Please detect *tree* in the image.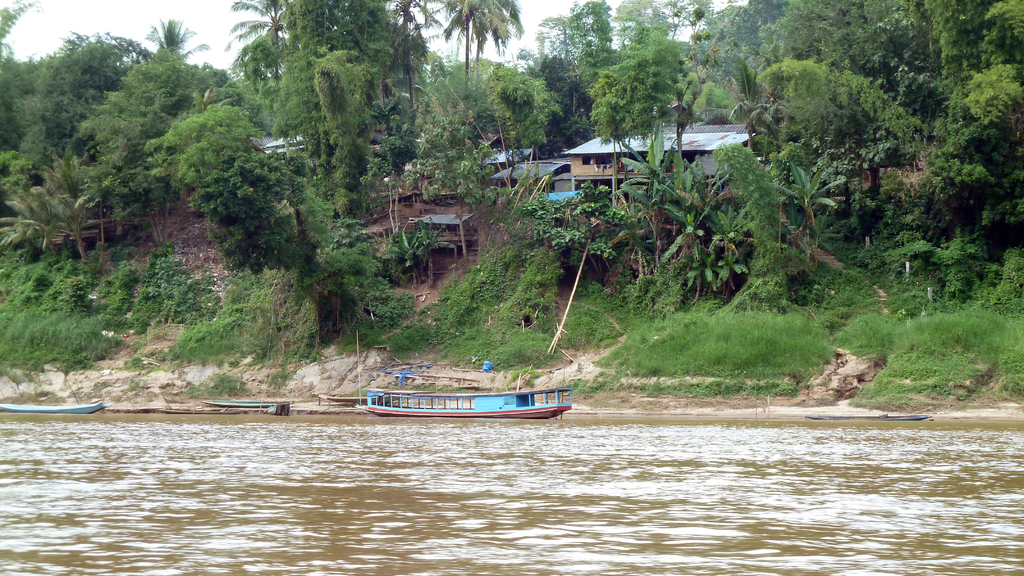
(14, 33, 131, 167).
